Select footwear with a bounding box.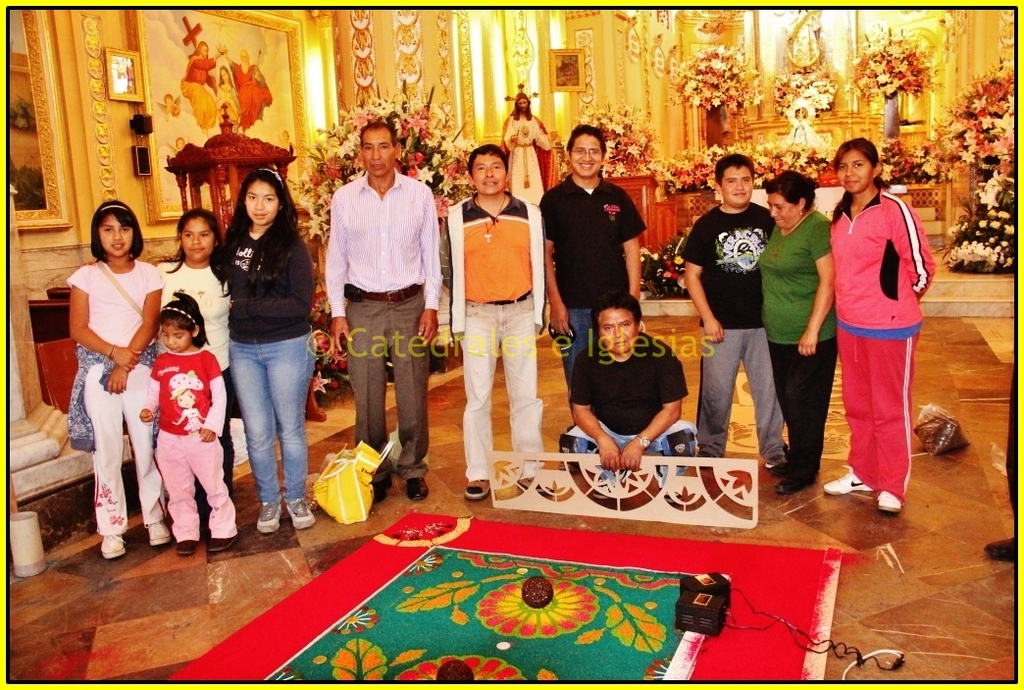
bbox=(471, 474, 507, 500).
